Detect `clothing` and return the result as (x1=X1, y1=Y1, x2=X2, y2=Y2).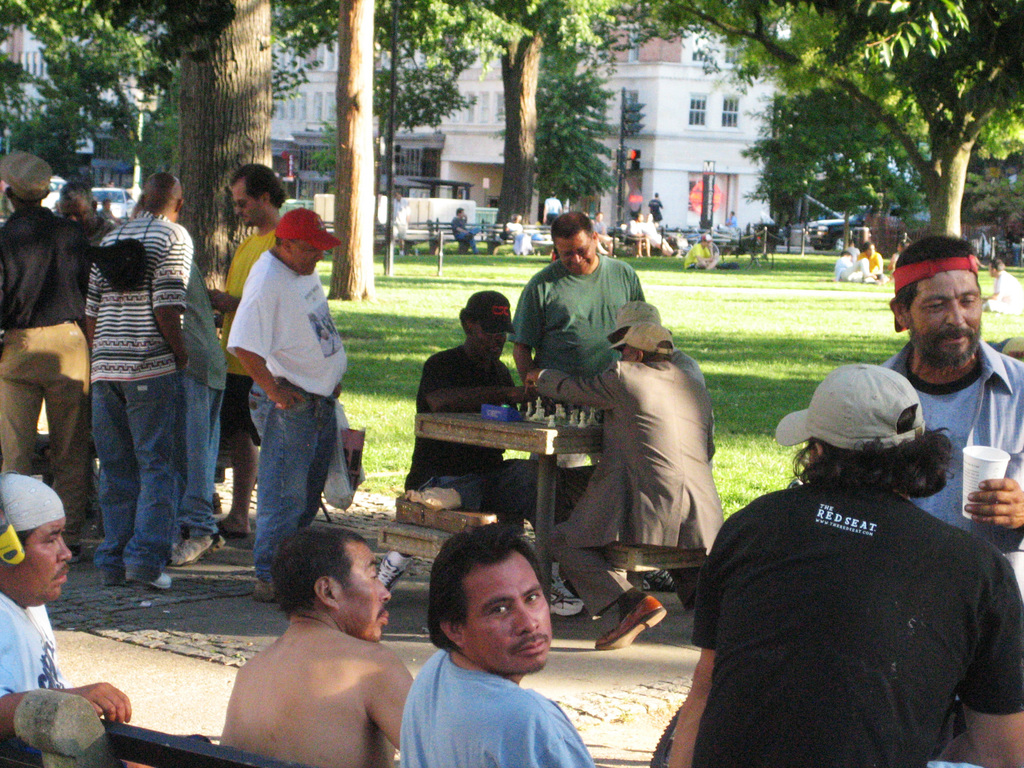
(x1=407, y1=339, x2=508, y2=502).
